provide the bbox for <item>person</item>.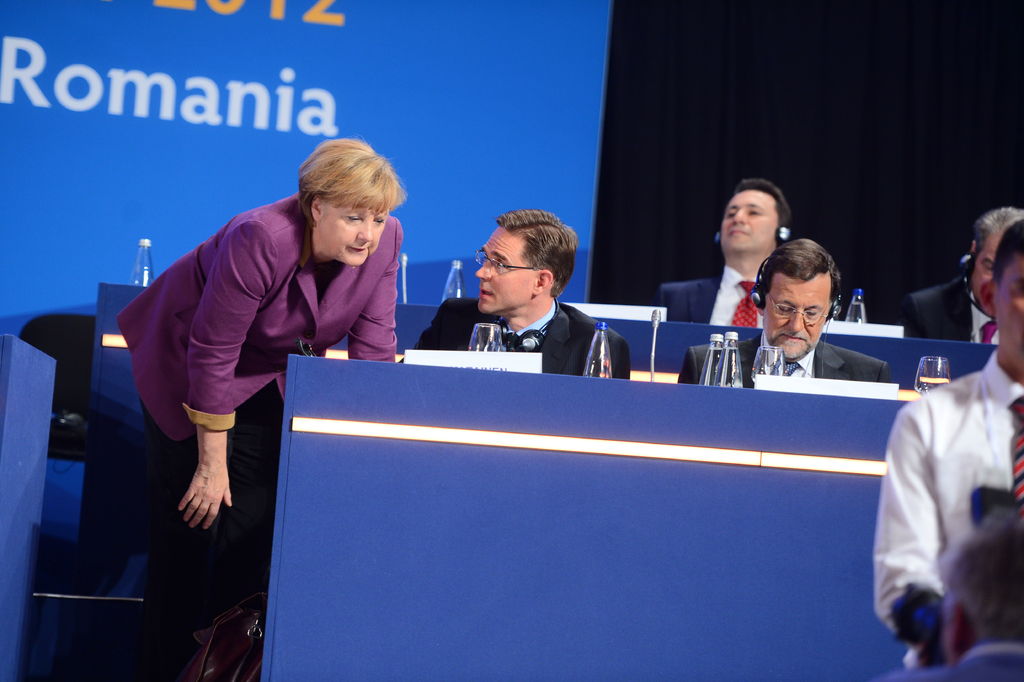
<box>895,208,1020,340</box>.
